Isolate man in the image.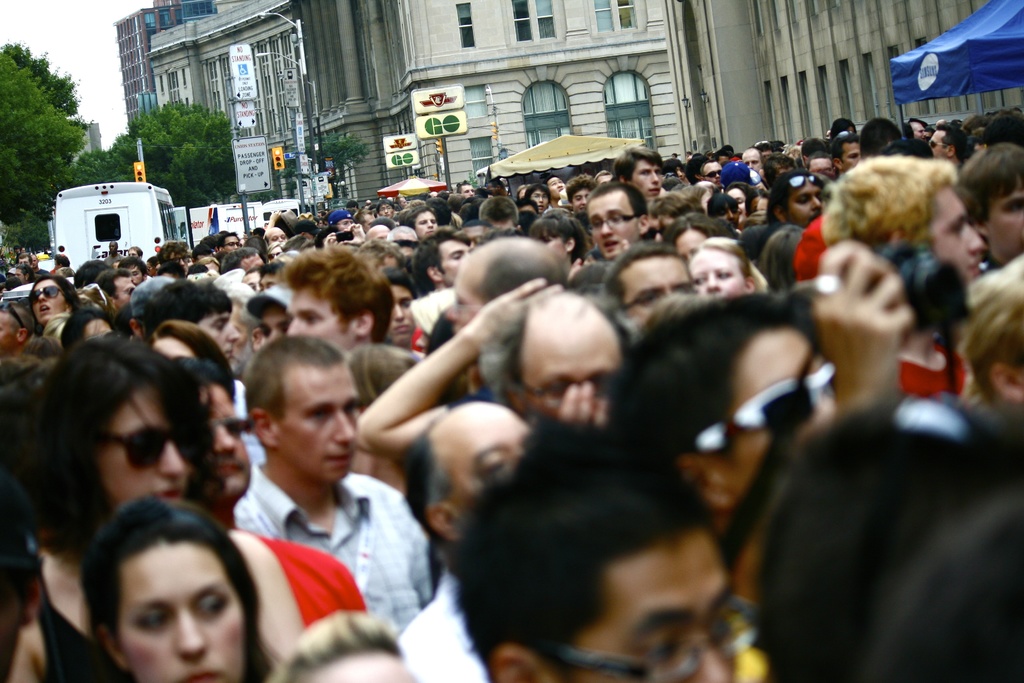
Isolated region: (x1=230, y1=332, x2=435, y2=634).
